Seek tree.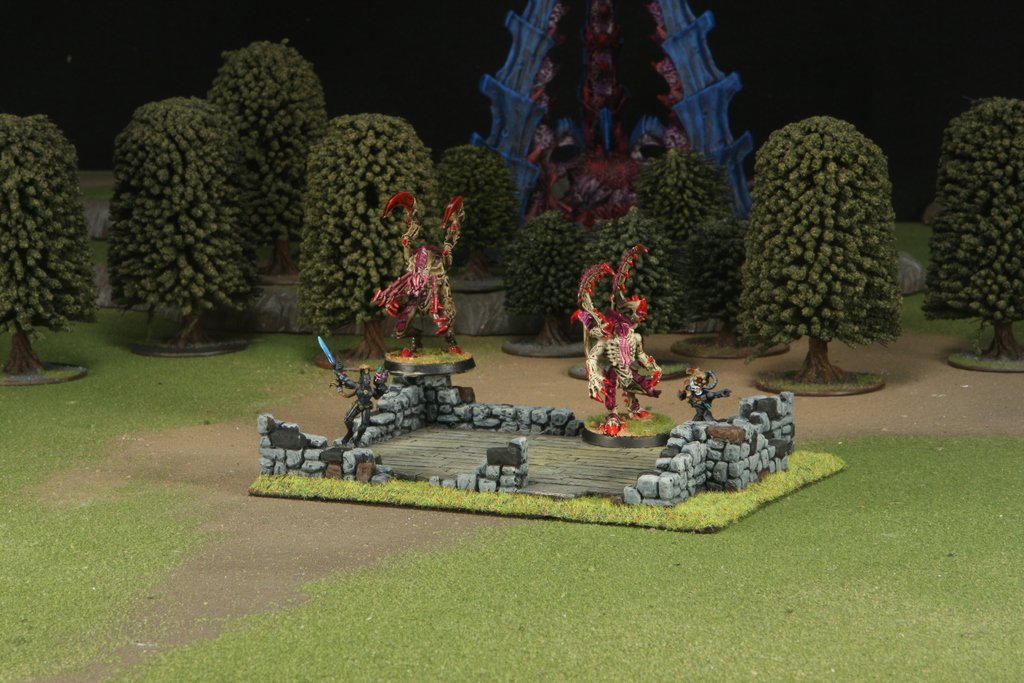
{"x1": 590, "y1": 206, "x2": 687, "y2": 345}.
